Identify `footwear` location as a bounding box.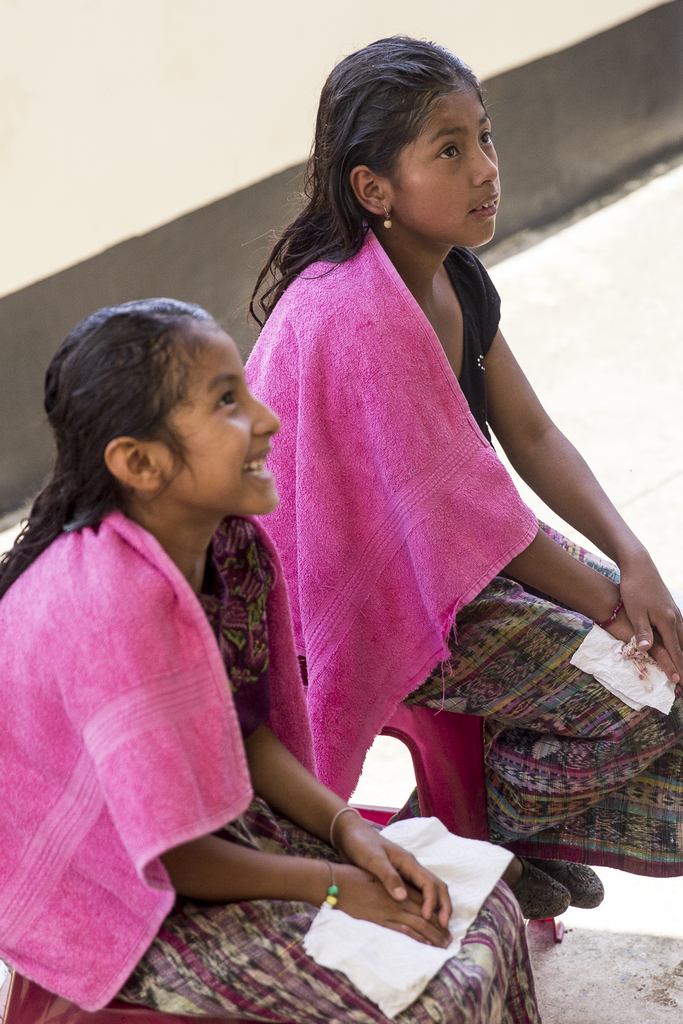
(527,855,602,911).
